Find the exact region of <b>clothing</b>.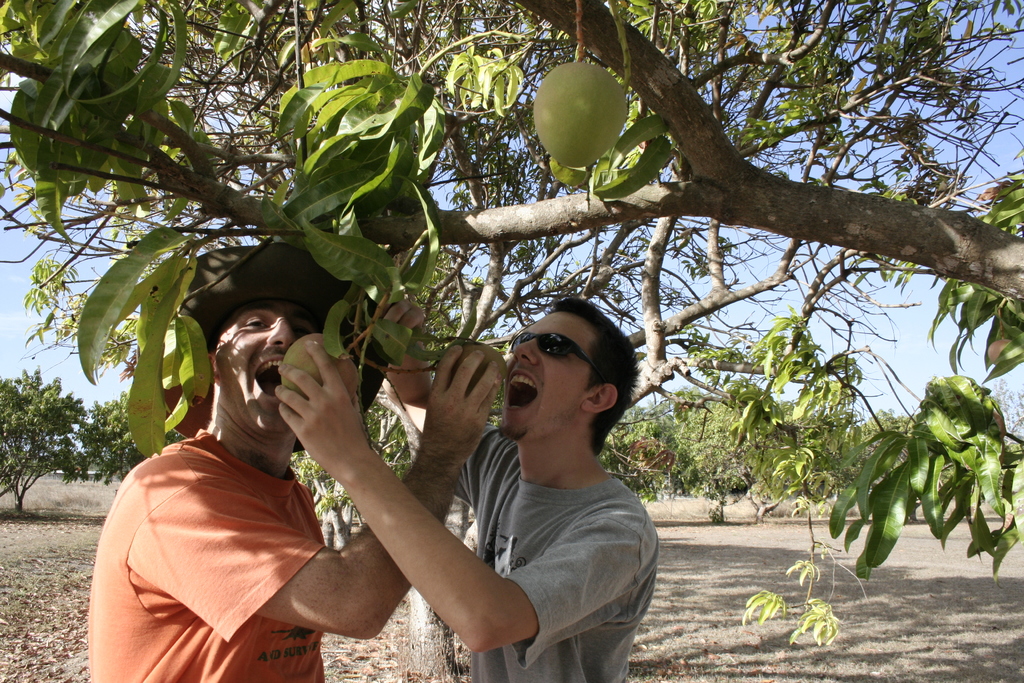
Exact region: 72,419,348,682.
